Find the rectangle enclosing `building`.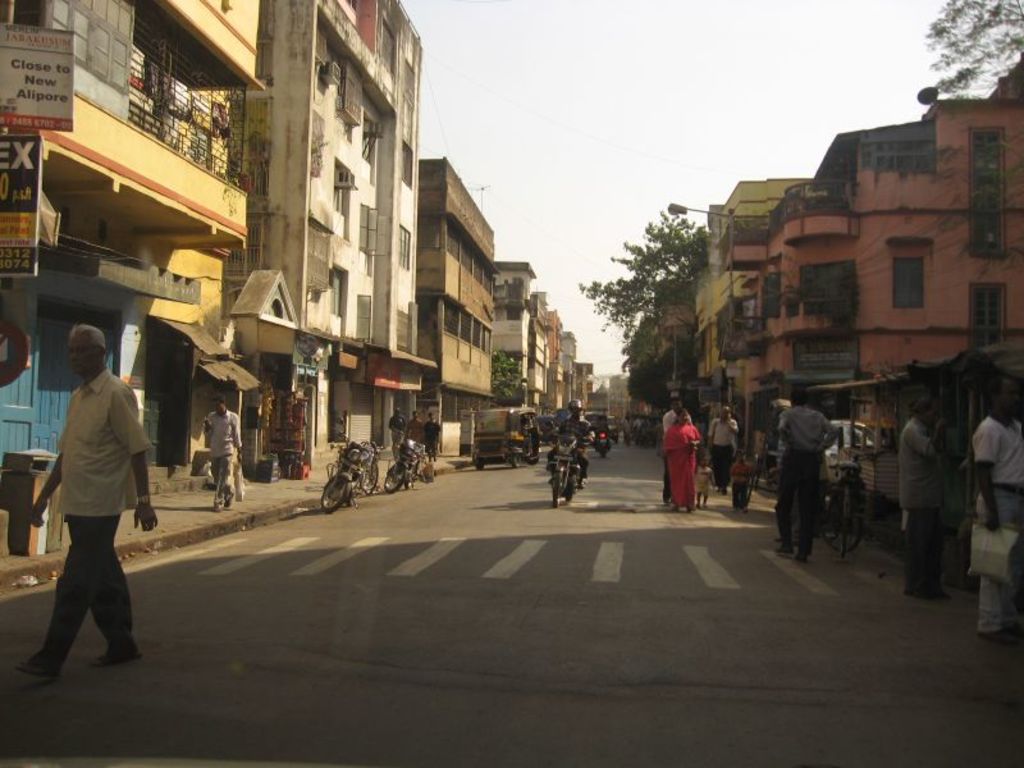
l=411, t=152, r=498, b=457.
